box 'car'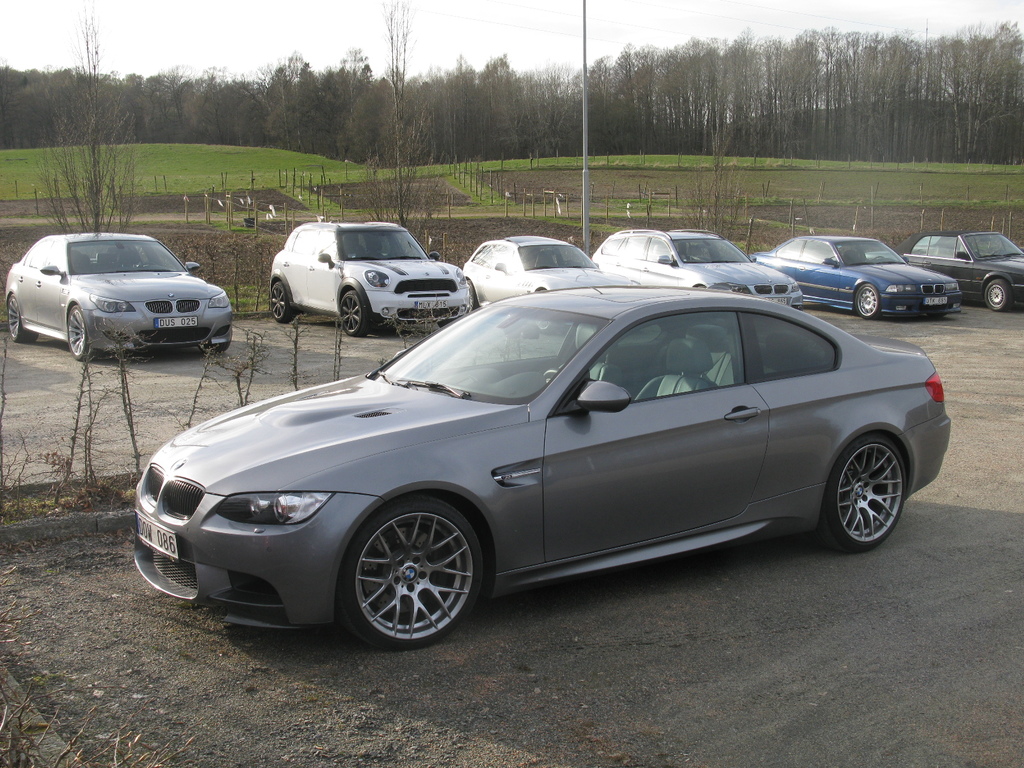
{"x1": 3, "y1": 233, "x2": 234, "y2": 365}
